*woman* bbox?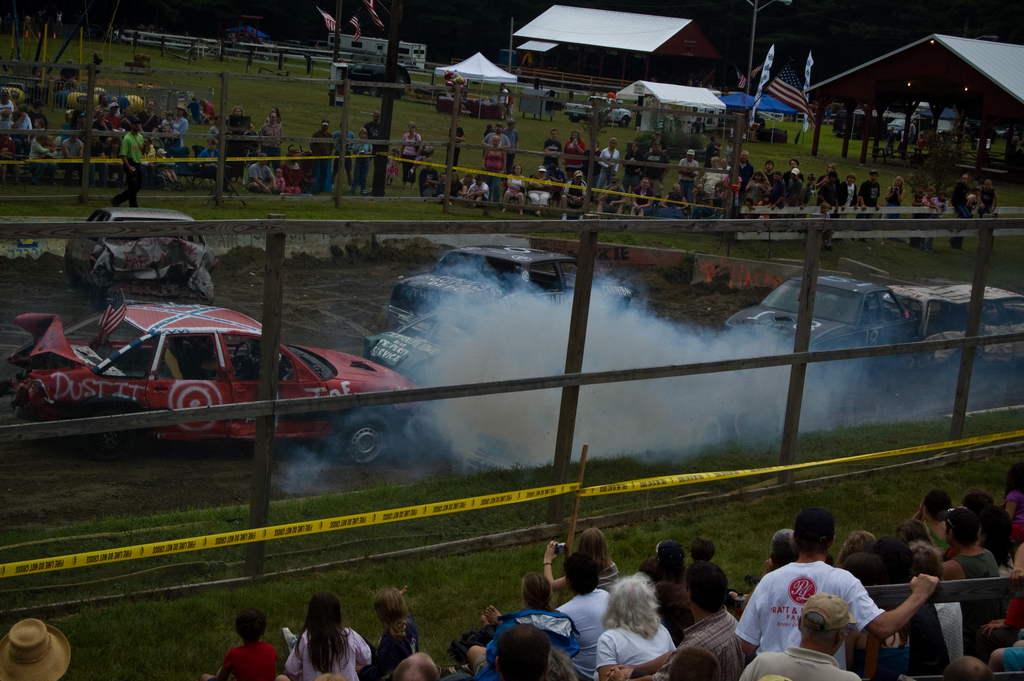
660 183 687 215
